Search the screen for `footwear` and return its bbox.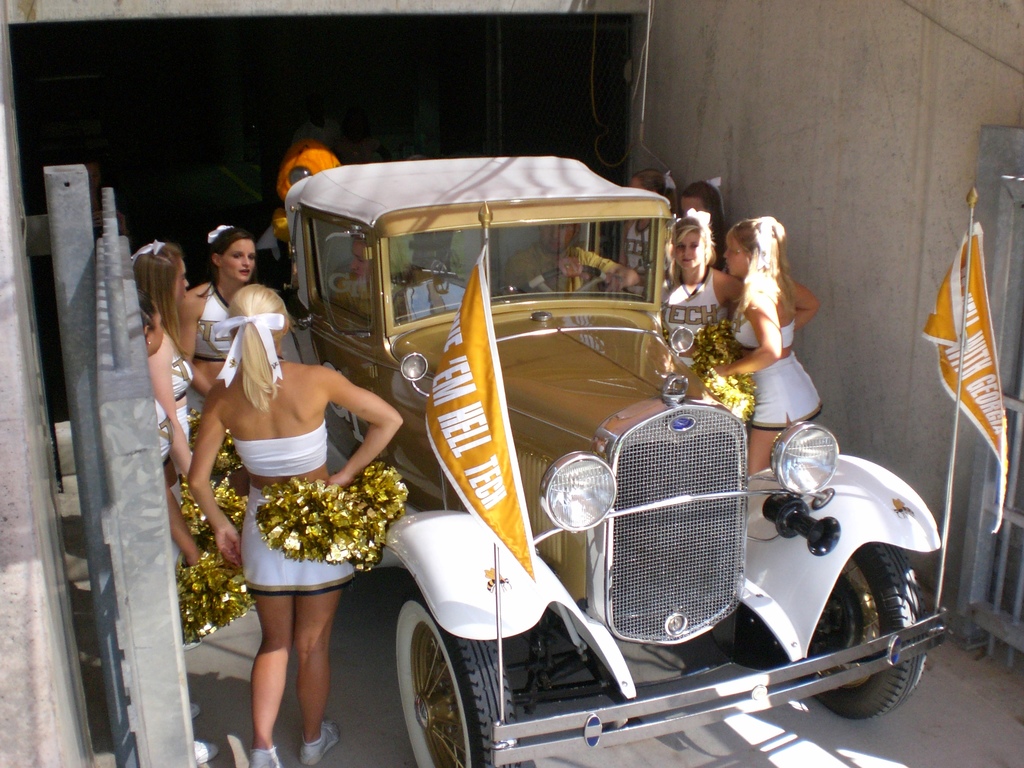
Found: l=298, t=717, r=340, b=765.
